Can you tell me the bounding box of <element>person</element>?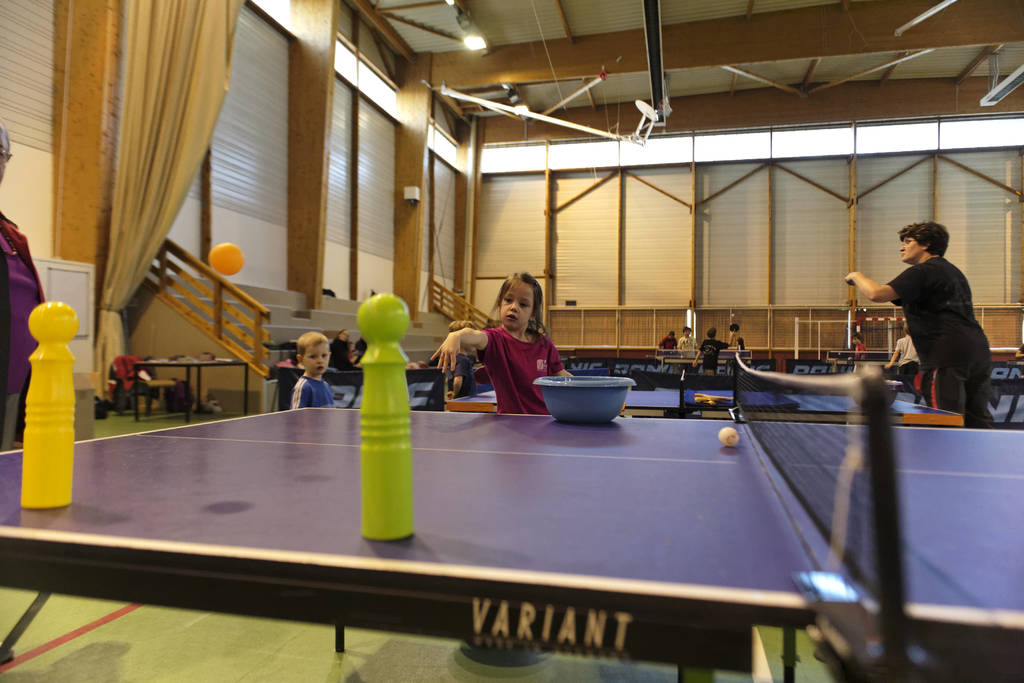
<region>428, 272, 574, 416</region>.
